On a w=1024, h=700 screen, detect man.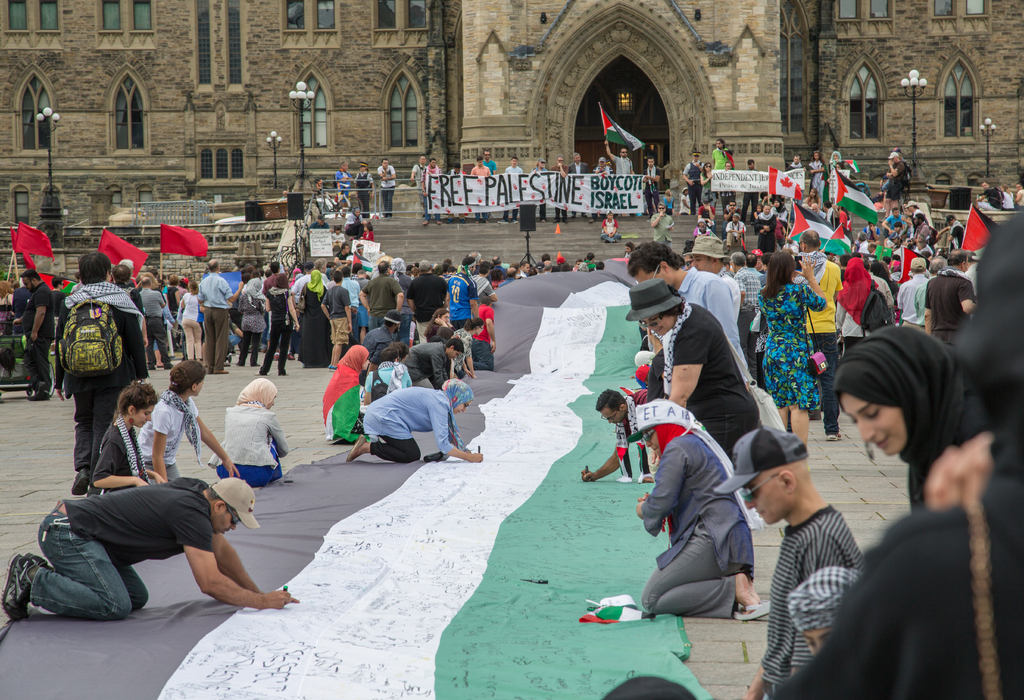
detection(879, 206, 908, 243).
